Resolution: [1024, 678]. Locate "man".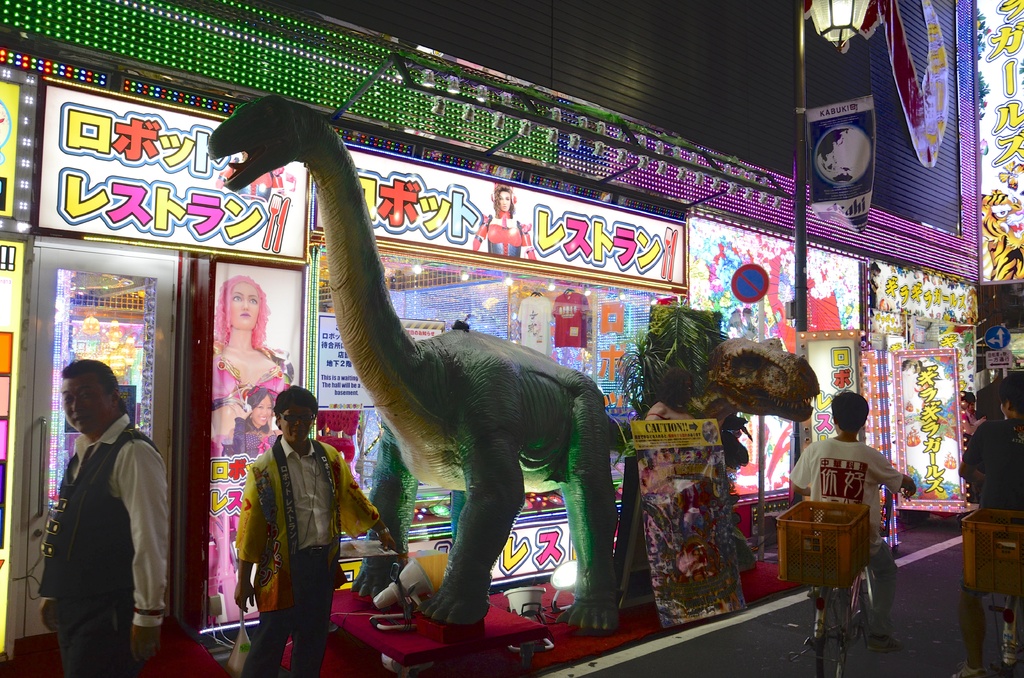
select_region(235, 385, 400, 677).
